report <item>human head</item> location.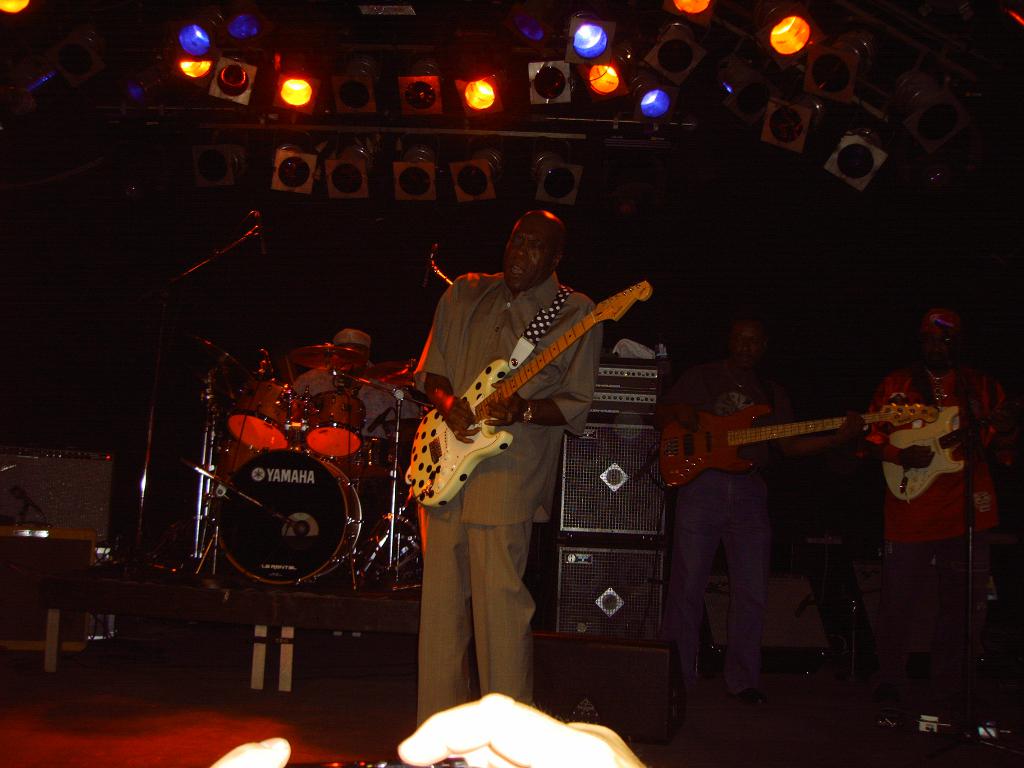
Report: x1=334 y1=332 x2=372 y2=373.
